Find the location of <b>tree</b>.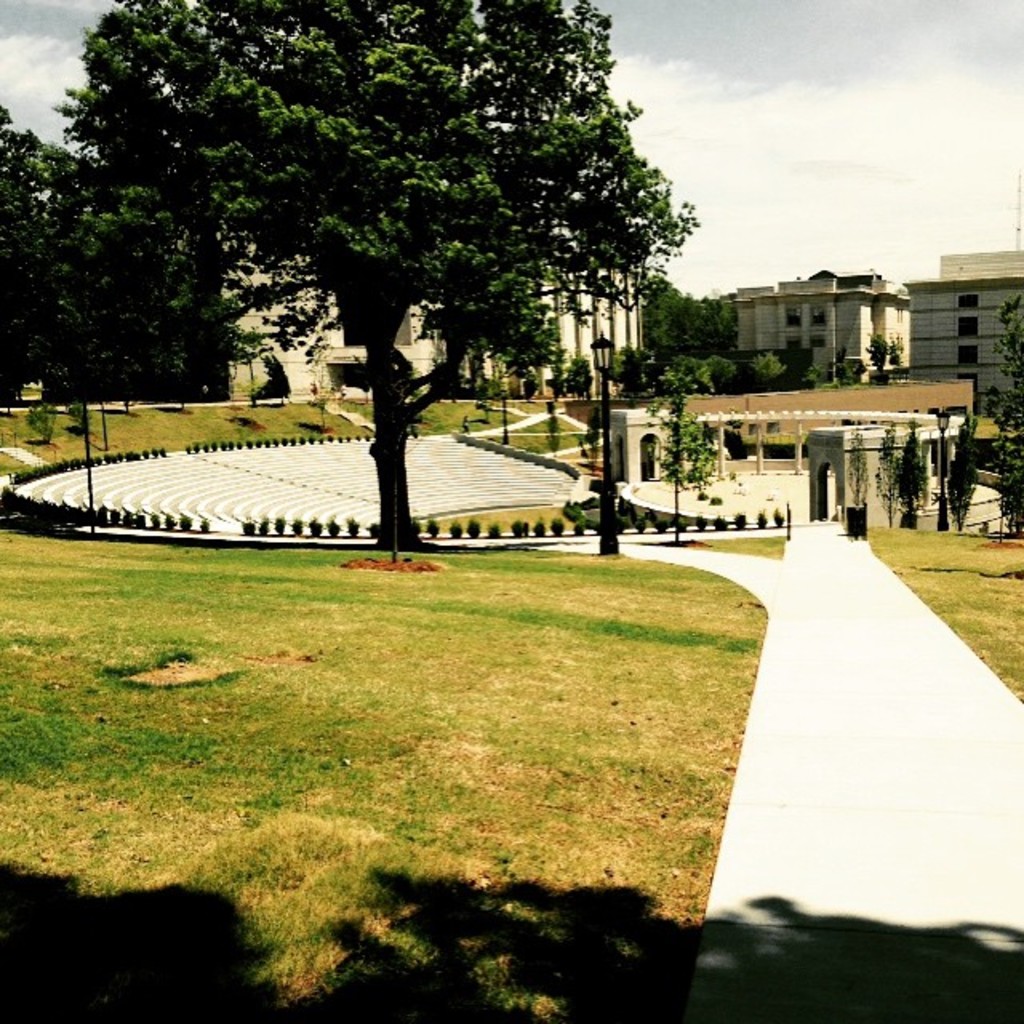
Location: <bbox>978, 286, 1022, 539</bbox>.
